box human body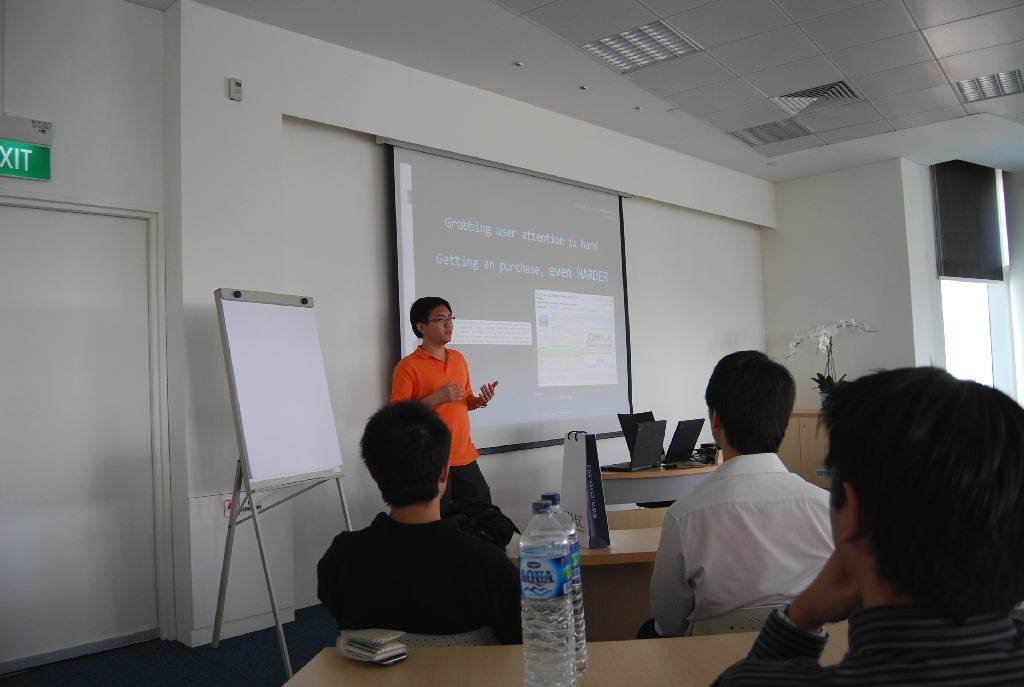
(375,278,515,550)
